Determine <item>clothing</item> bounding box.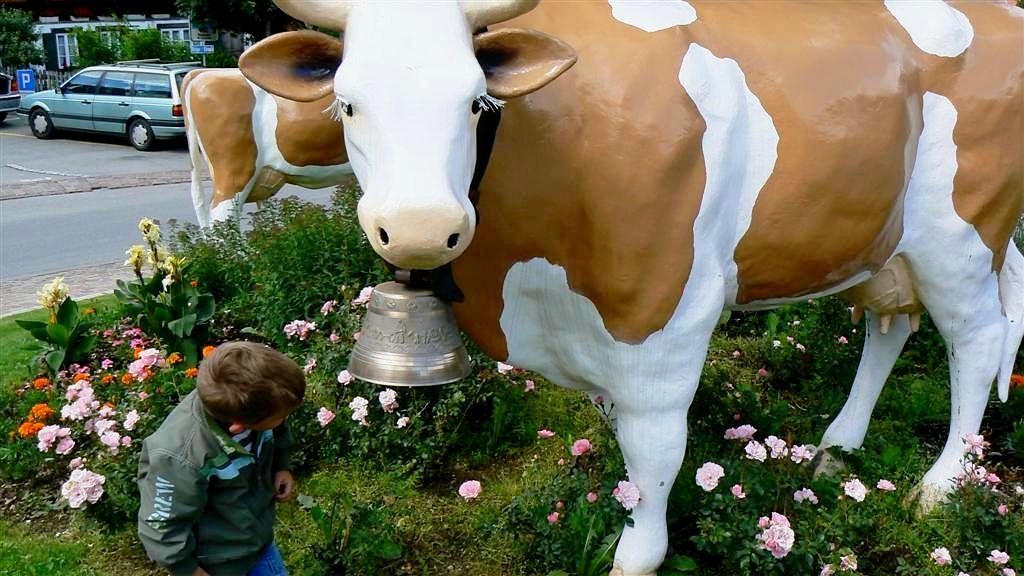
Determined: bbox=[131, 385, 309, 573].
